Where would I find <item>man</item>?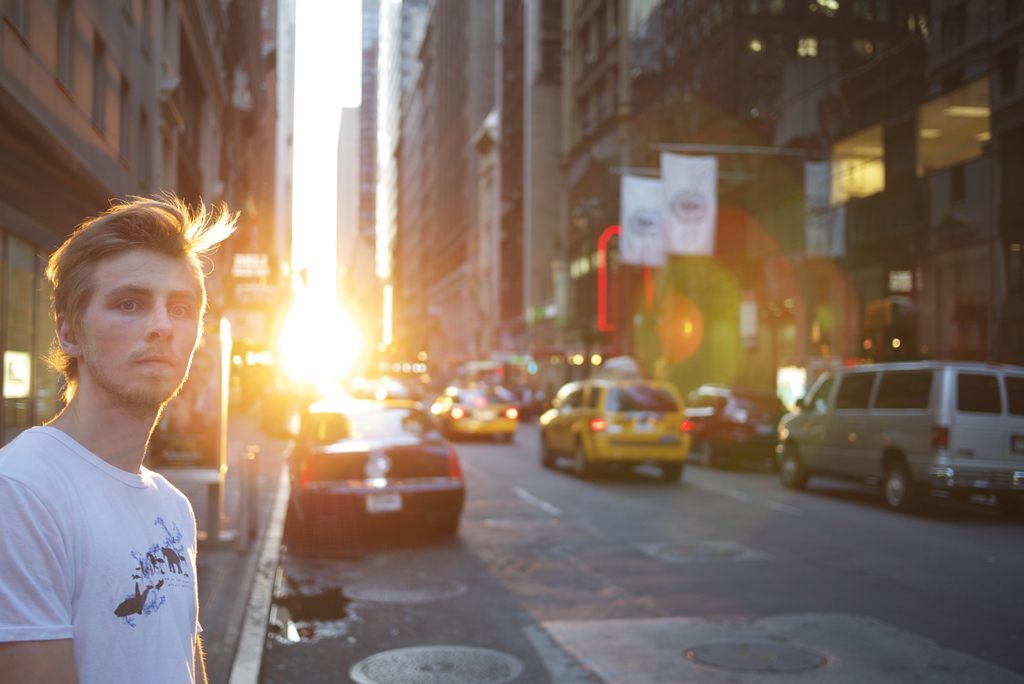
At <bbox>1, 199, 242, 674</bbox>.
